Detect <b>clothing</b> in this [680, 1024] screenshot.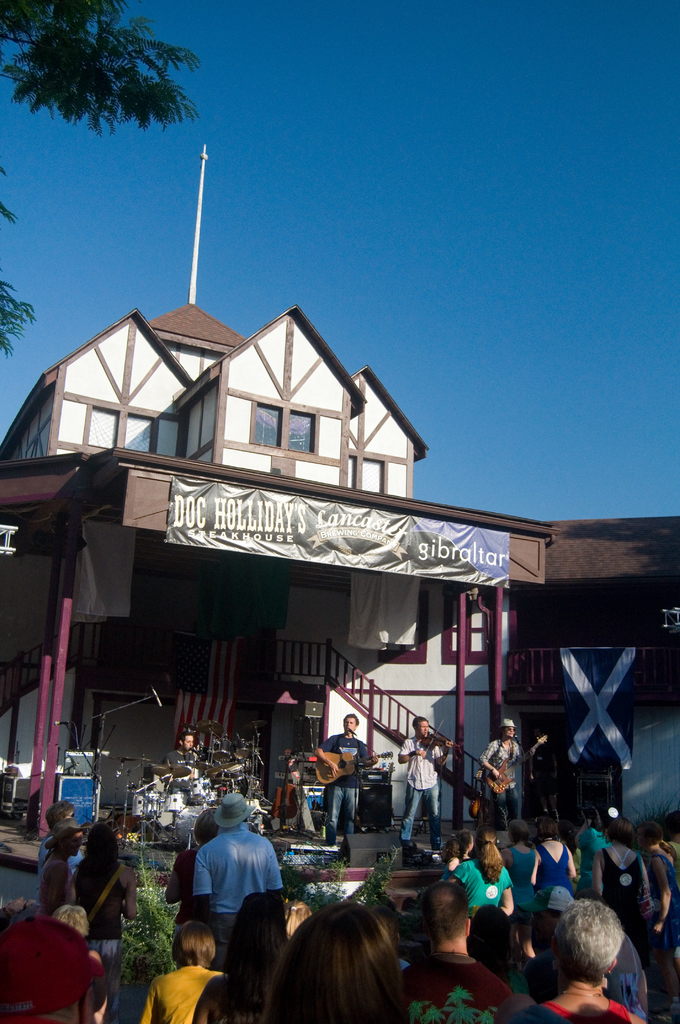
Detection: select_region(398, 732, 448, 851).
